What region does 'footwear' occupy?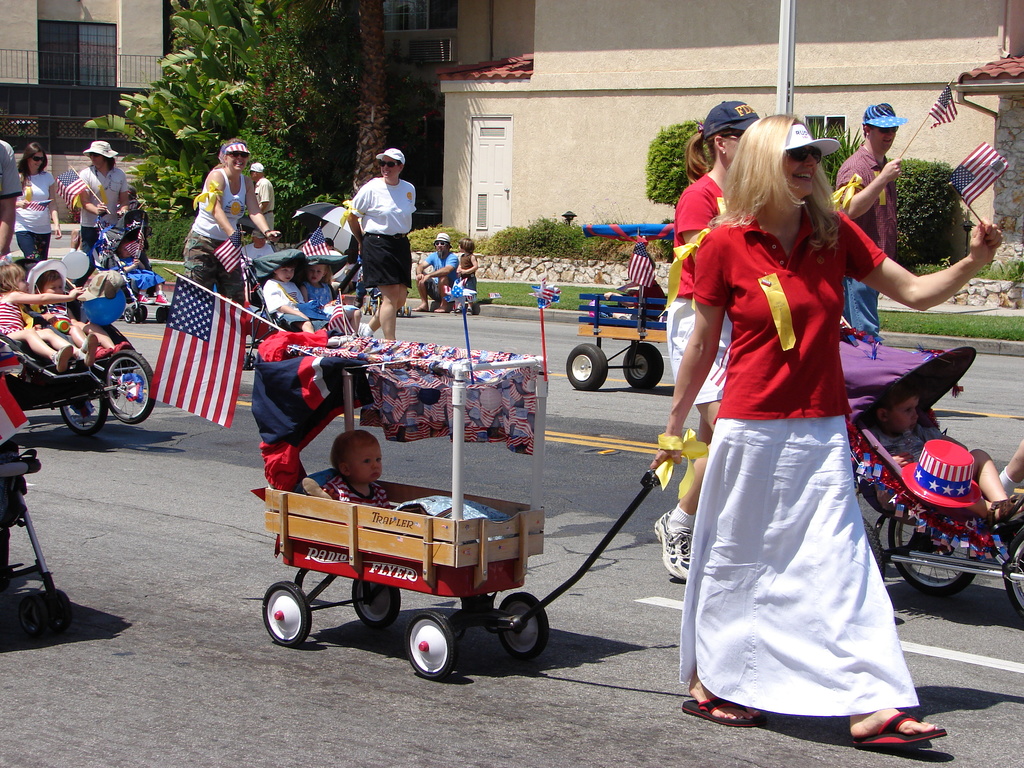
bbox(115, 341, 131, 351).
